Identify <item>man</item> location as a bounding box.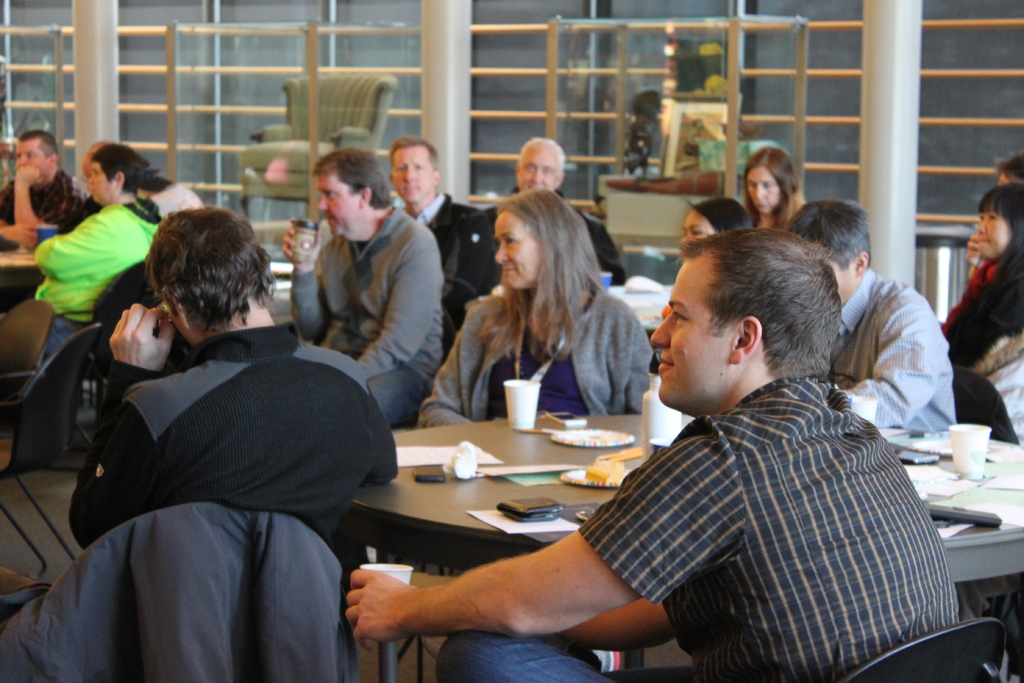
(left=65, top=210, right=396, bottom=556).
